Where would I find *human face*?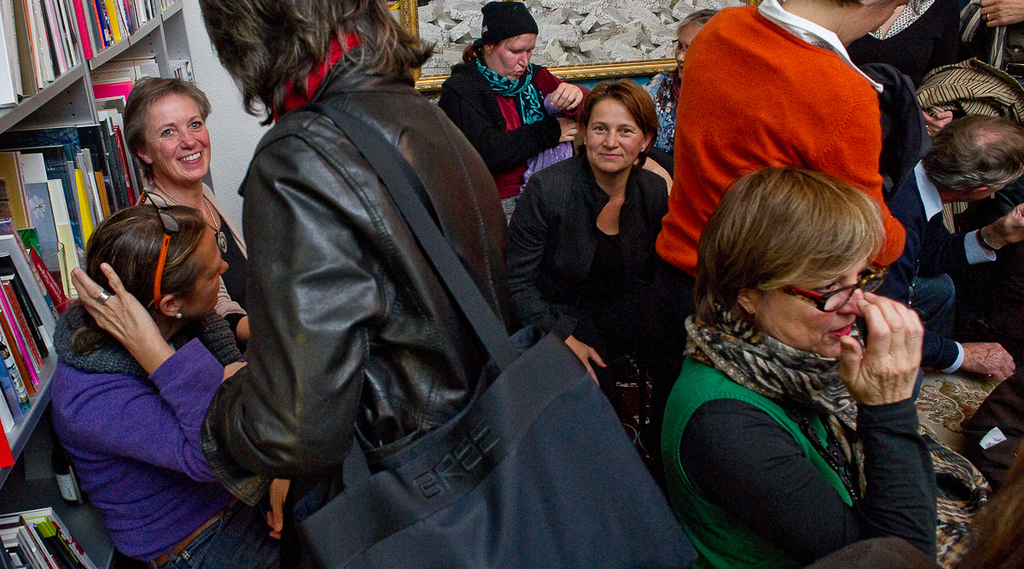
At crop(181, 227, 228, 316).
